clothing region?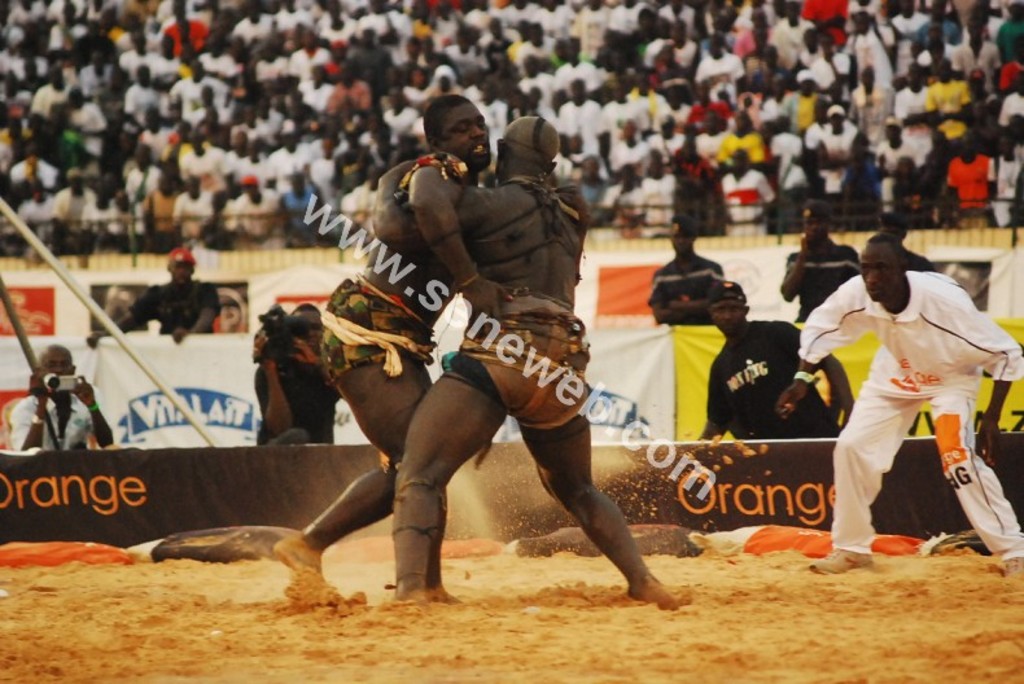
detection(649, 251, 725, 325)
